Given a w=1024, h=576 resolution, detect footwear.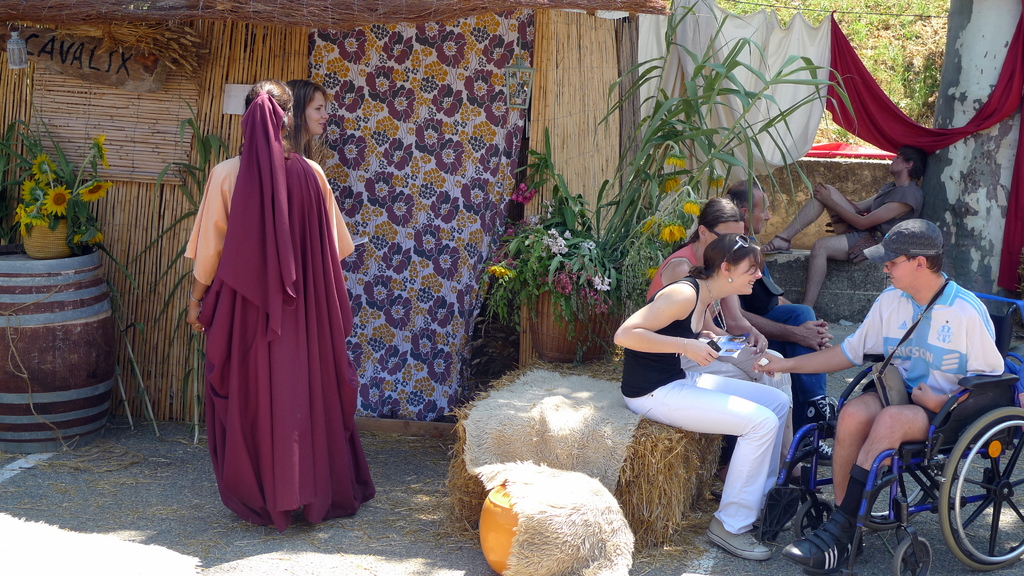
bbox=[708, 513, 769, 559].
